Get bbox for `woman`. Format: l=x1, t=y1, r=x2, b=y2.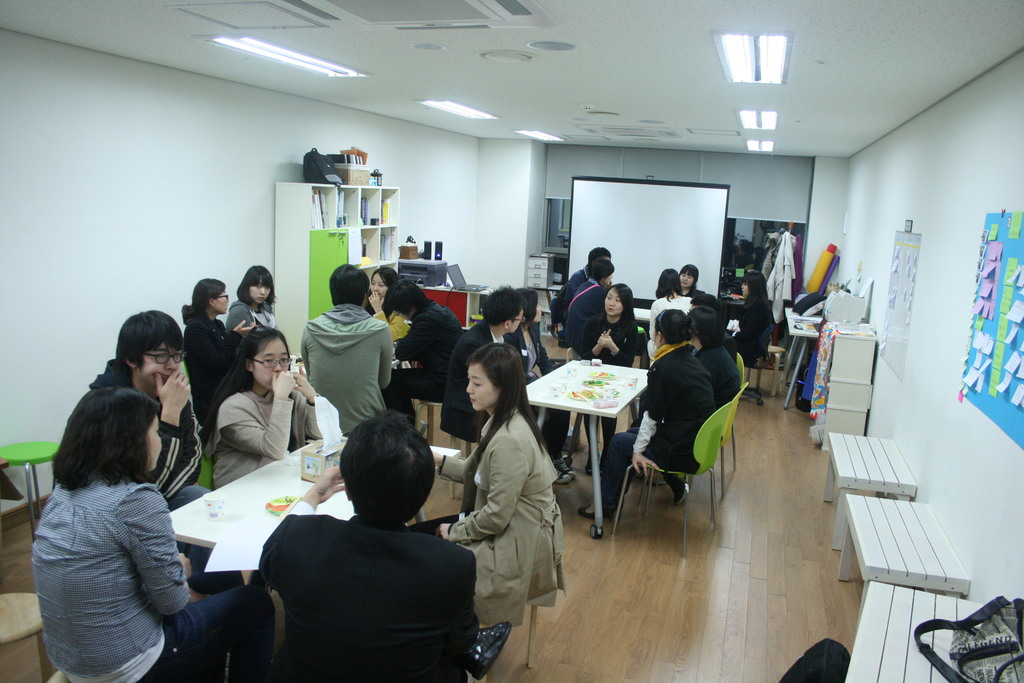
l=576, t=308, r=717, b=524.
